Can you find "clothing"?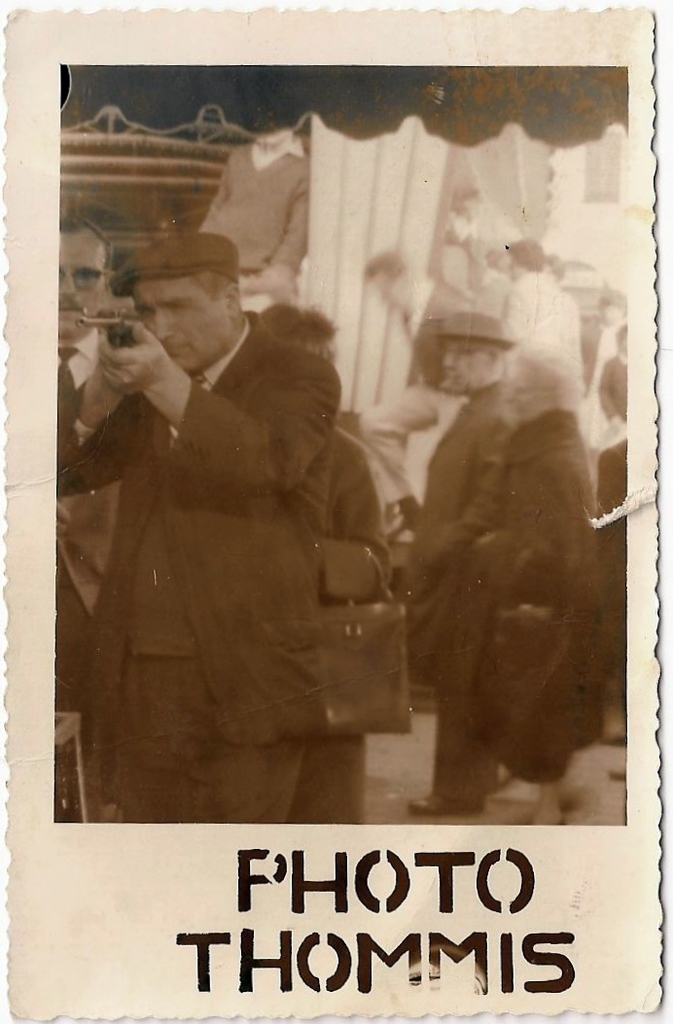
Yes, bounding box: [left=54, top=331, right=135, bottom=820].
